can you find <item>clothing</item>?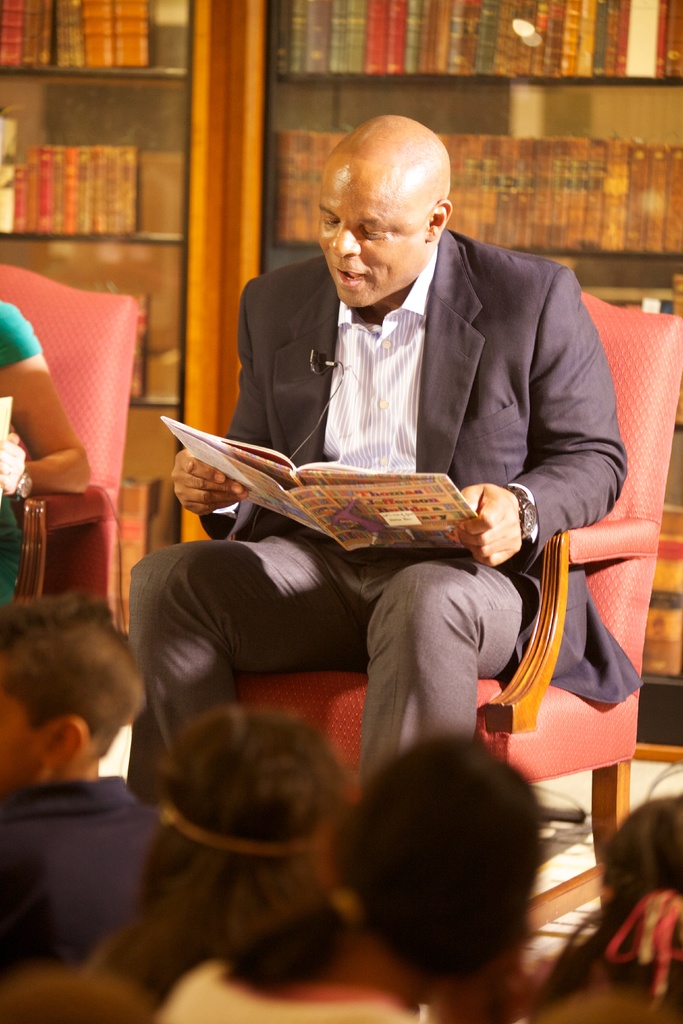
Yes, bounding box: region(127, 212, 622, 794).
